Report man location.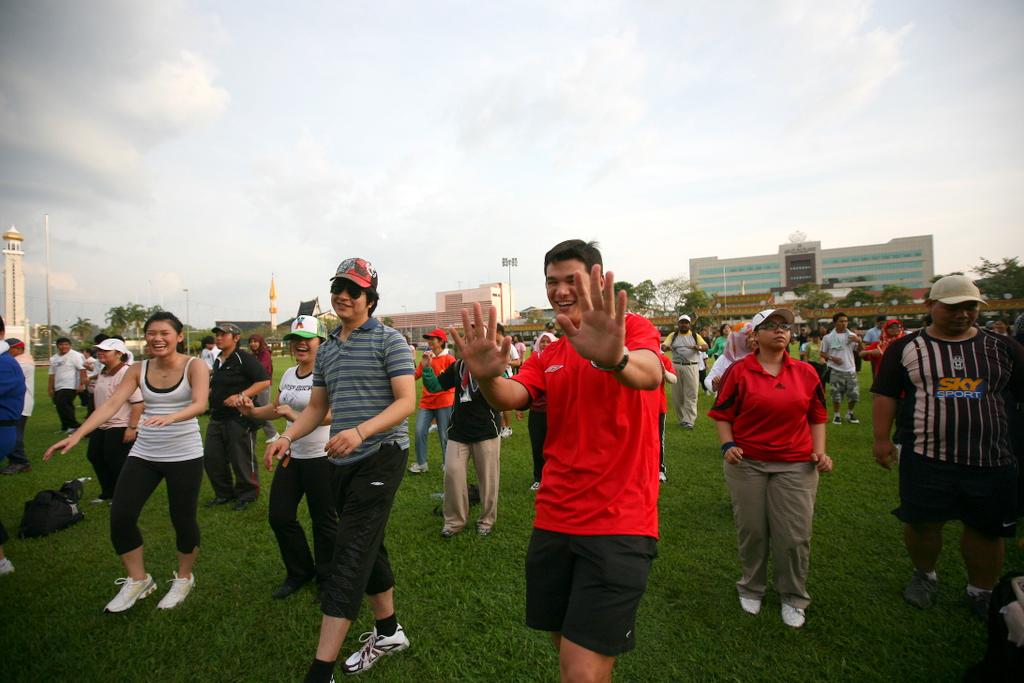
Report: crop(418, 336, 506, 540).
